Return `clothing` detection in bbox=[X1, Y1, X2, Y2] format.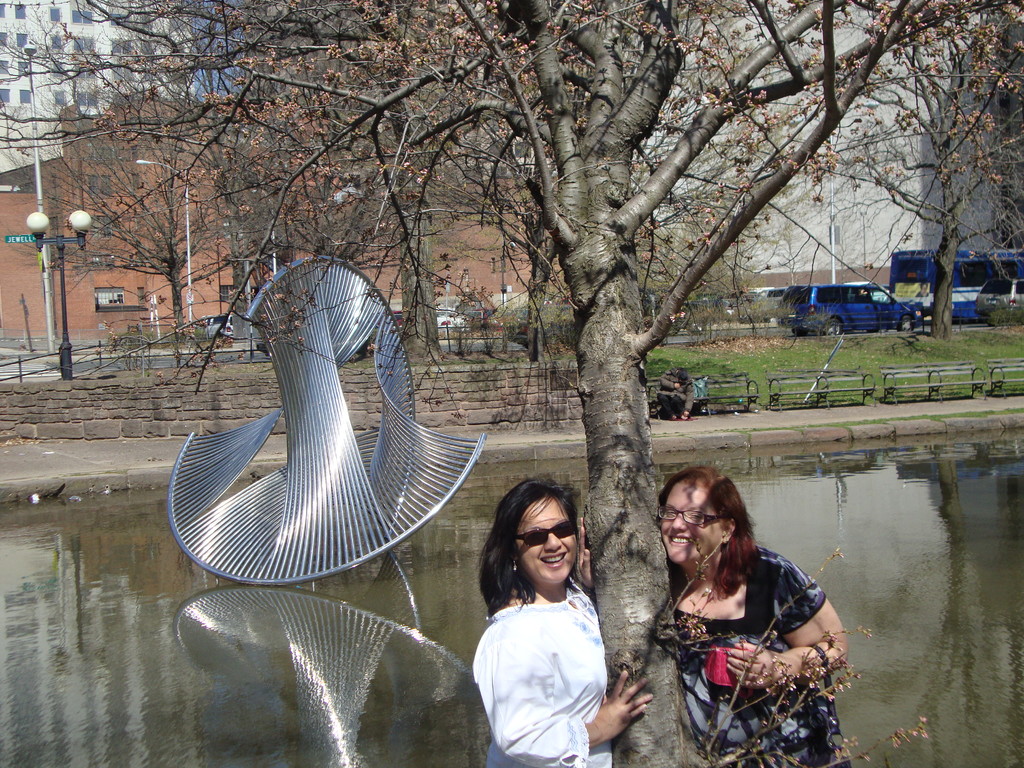
bbox=[657, 368, 697, 414].
